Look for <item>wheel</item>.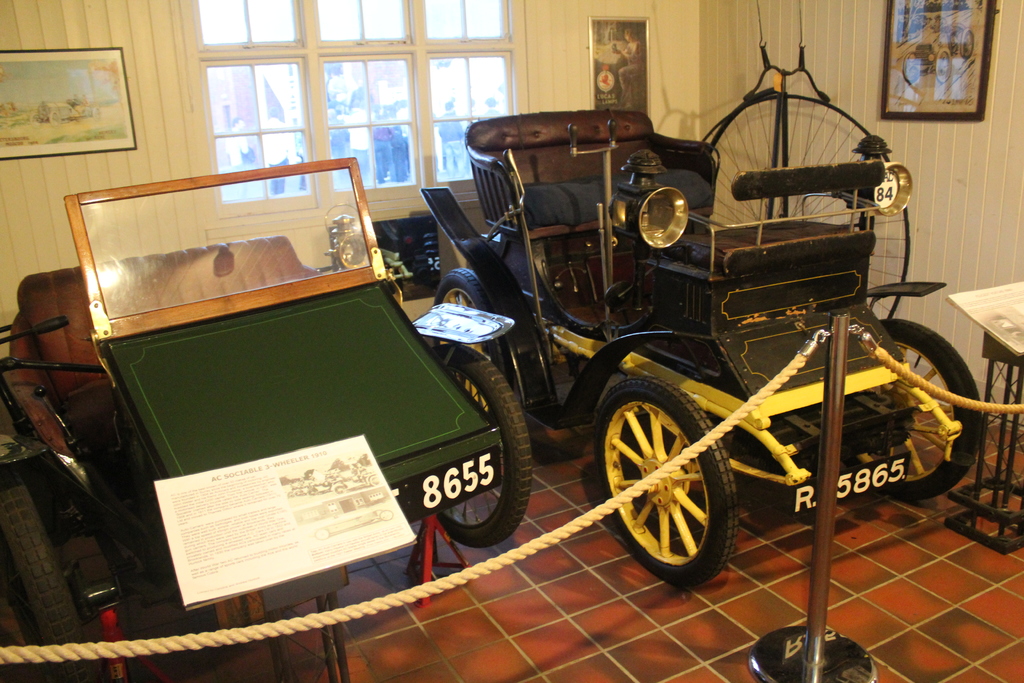
Found: region(437, 266, 517, 418).
